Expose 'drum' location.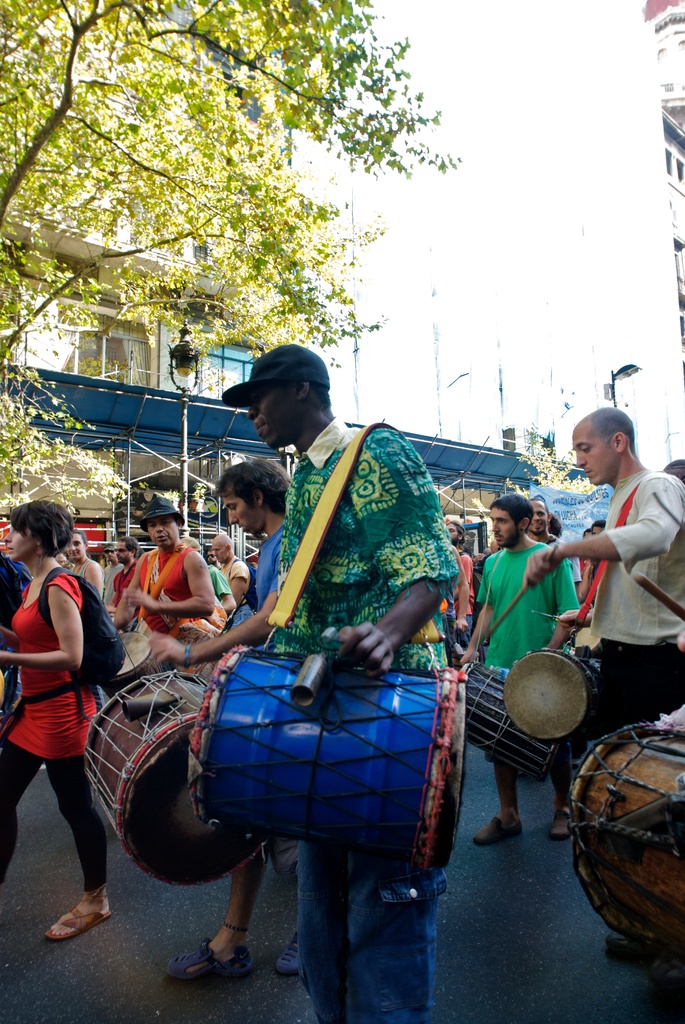
Exposed at bbox(506, 650, 600, 741).
